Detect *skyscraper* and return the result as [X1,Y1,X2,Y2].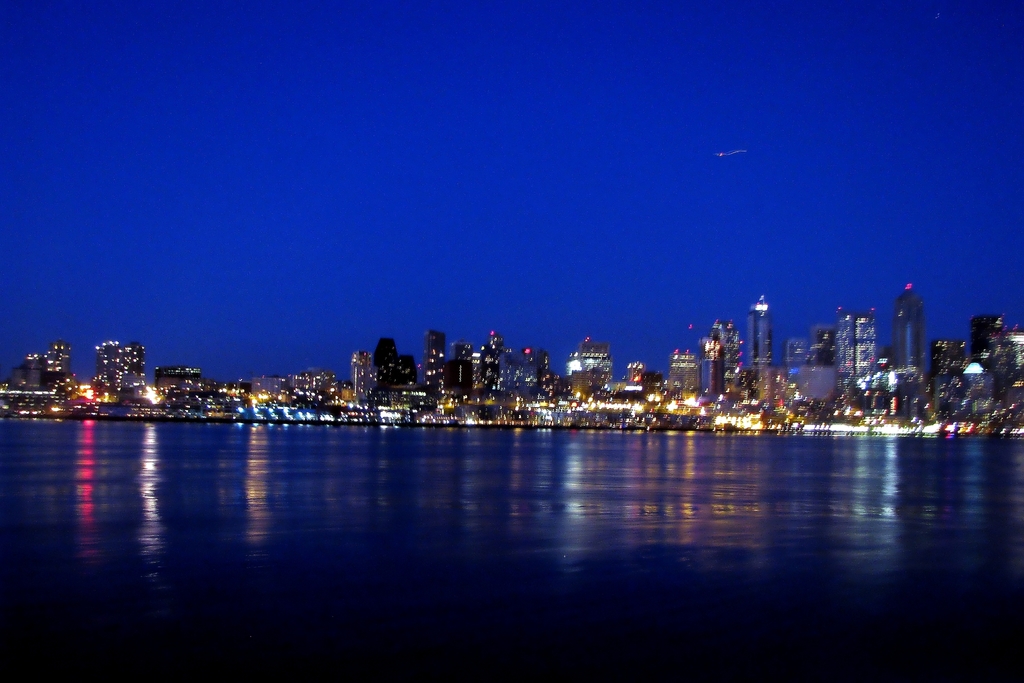
[892,281,928,406].
